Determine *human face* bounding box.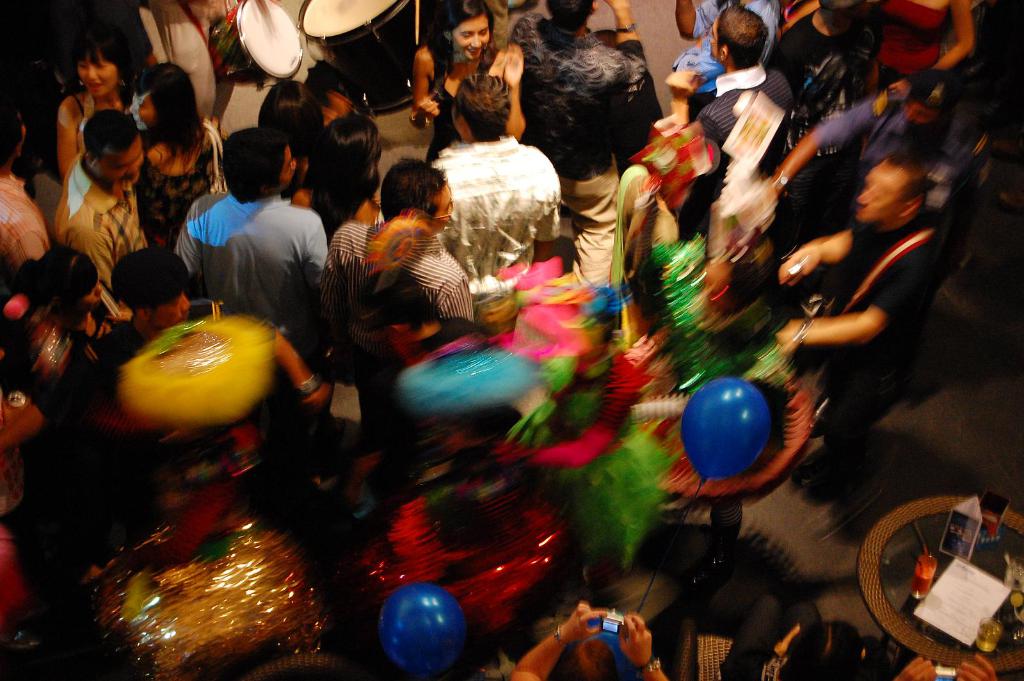
Determined: crop(854, 168, 900, 225).
